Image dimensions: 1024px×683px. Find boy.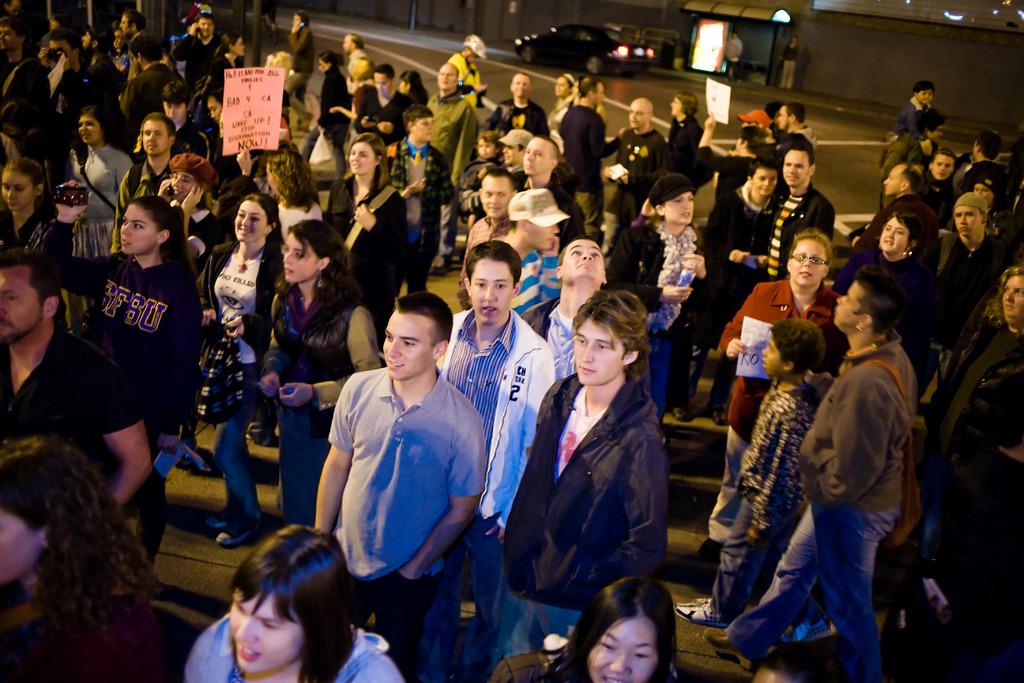
0/251/154/504.
